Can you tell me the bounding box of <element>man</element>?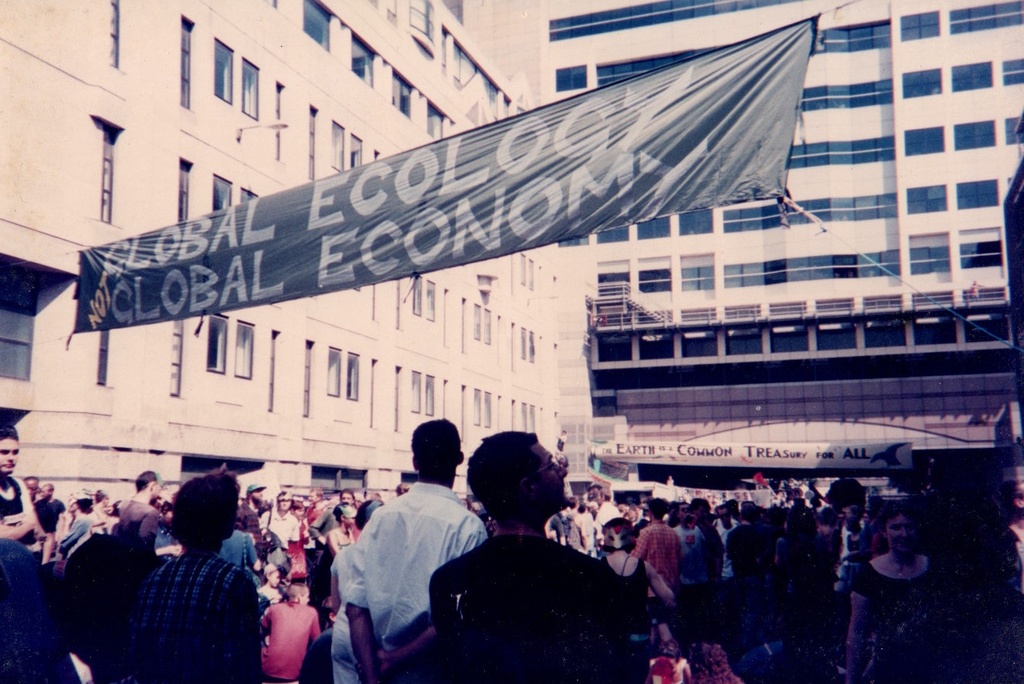
{"x1": 0, "y1": 421, "x2": 56, "y2": 564}.
